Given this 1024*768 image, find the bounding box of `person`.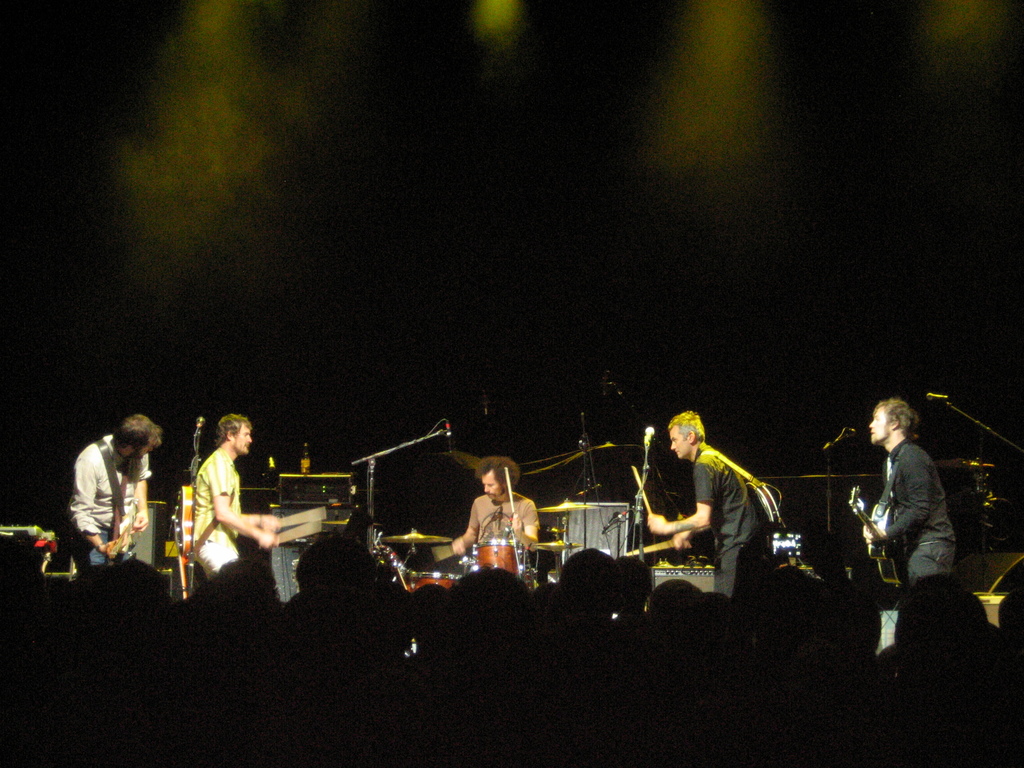
Rect(646, 411, 787, 637).
